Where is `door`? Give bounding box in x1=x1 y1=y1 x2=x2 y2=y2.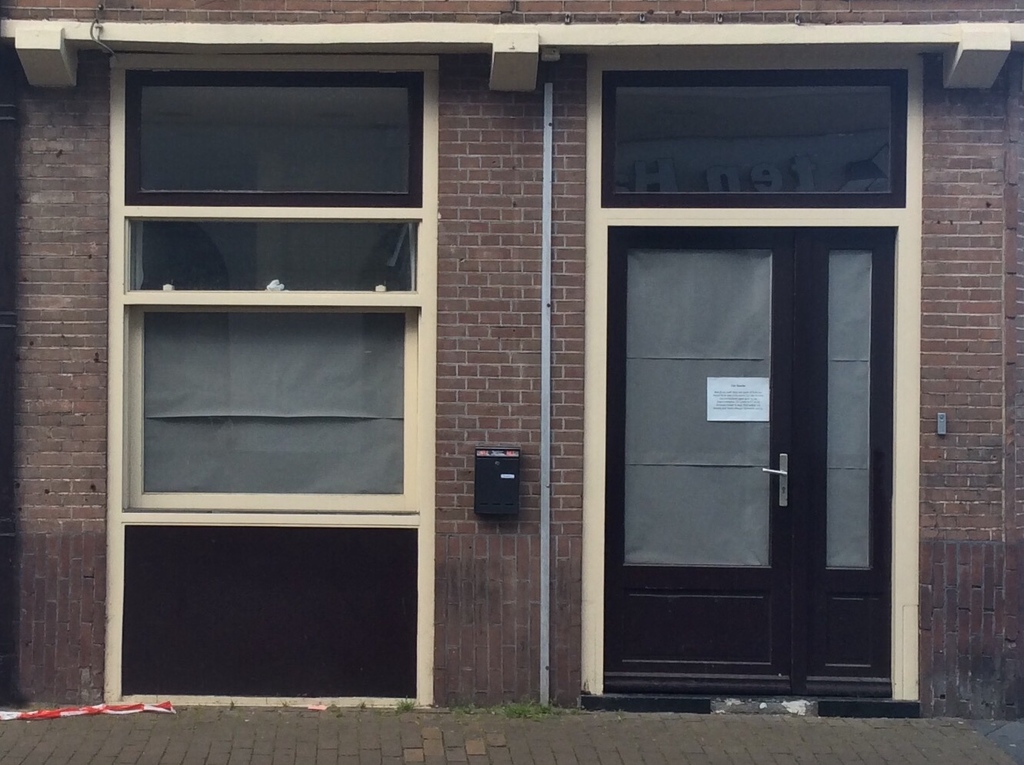
x1=609 y1=225 x2=899 y2=697.
